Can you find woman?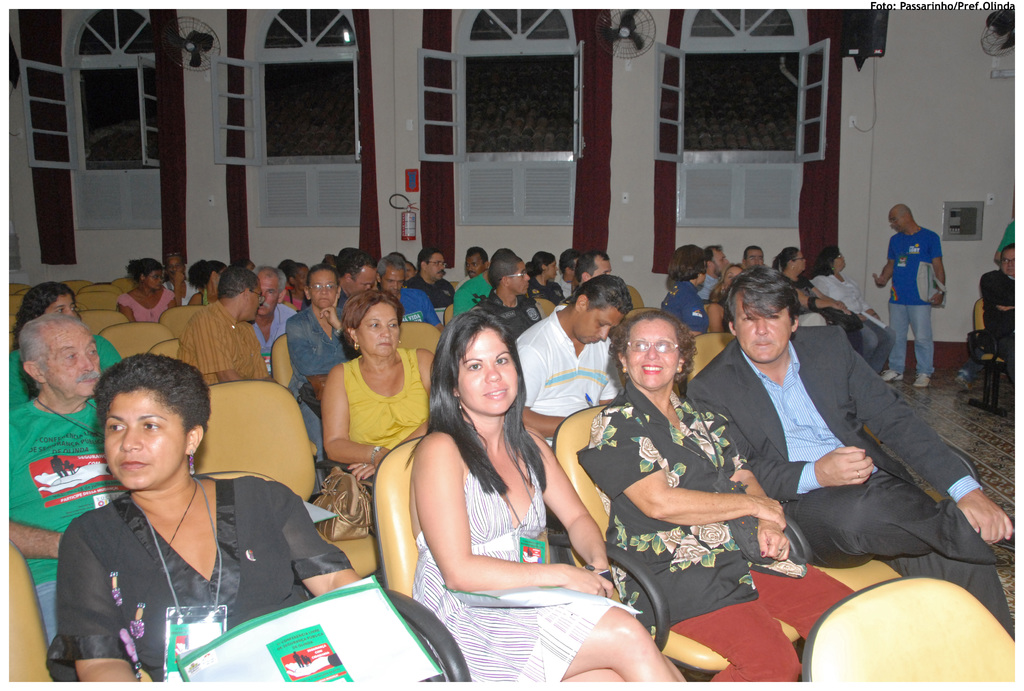
Yes, bounding box: detection(516, 248, 568, 308).
